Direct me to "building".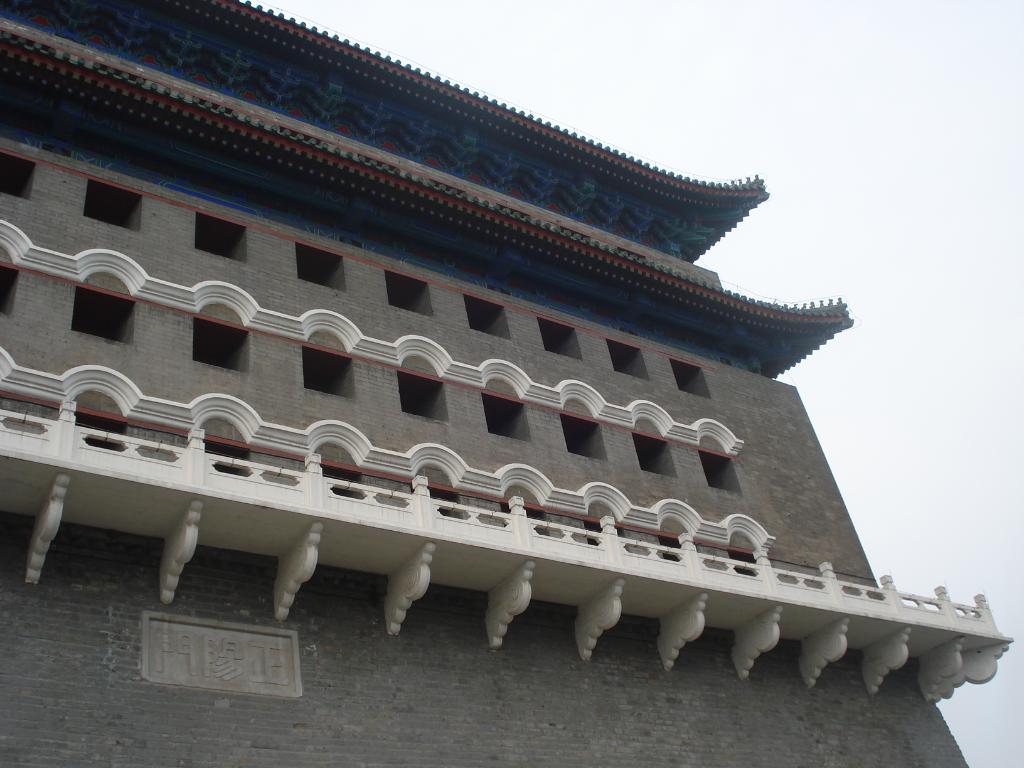
Direction: 0:0:1011:767.
